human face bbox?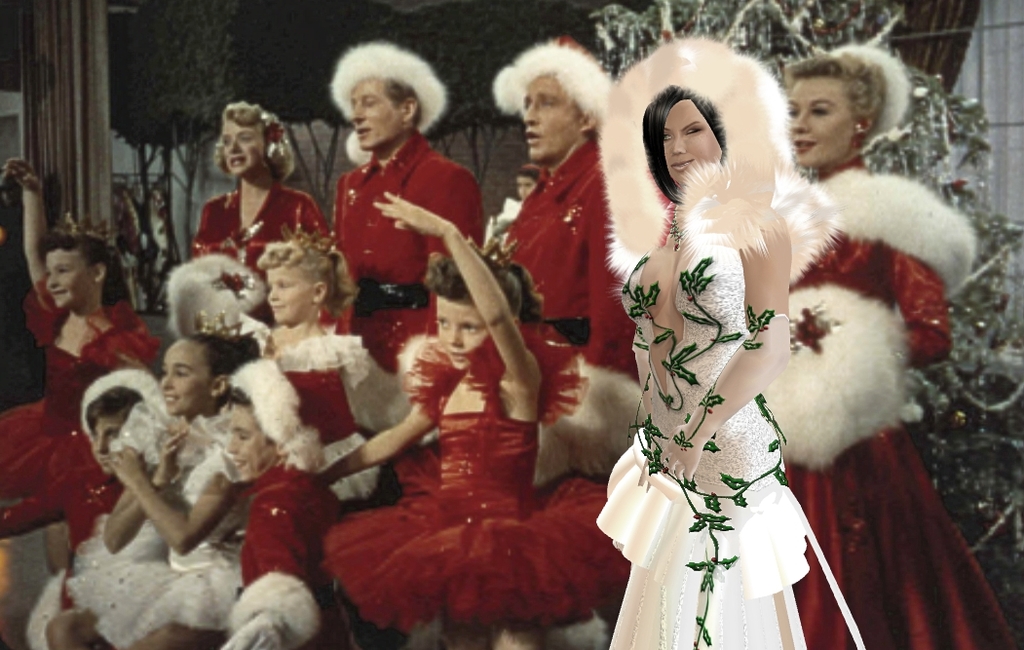
<box>661,101,718,195</box>
